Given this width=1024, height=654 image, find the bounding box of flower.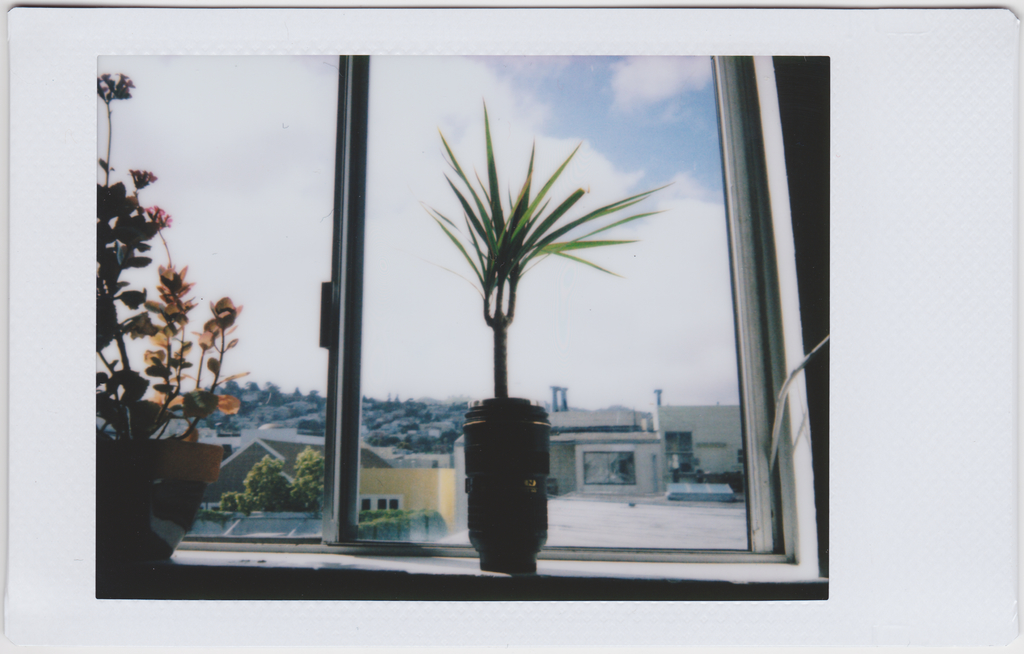
left=129, top=167, right=161, bottom=189.
